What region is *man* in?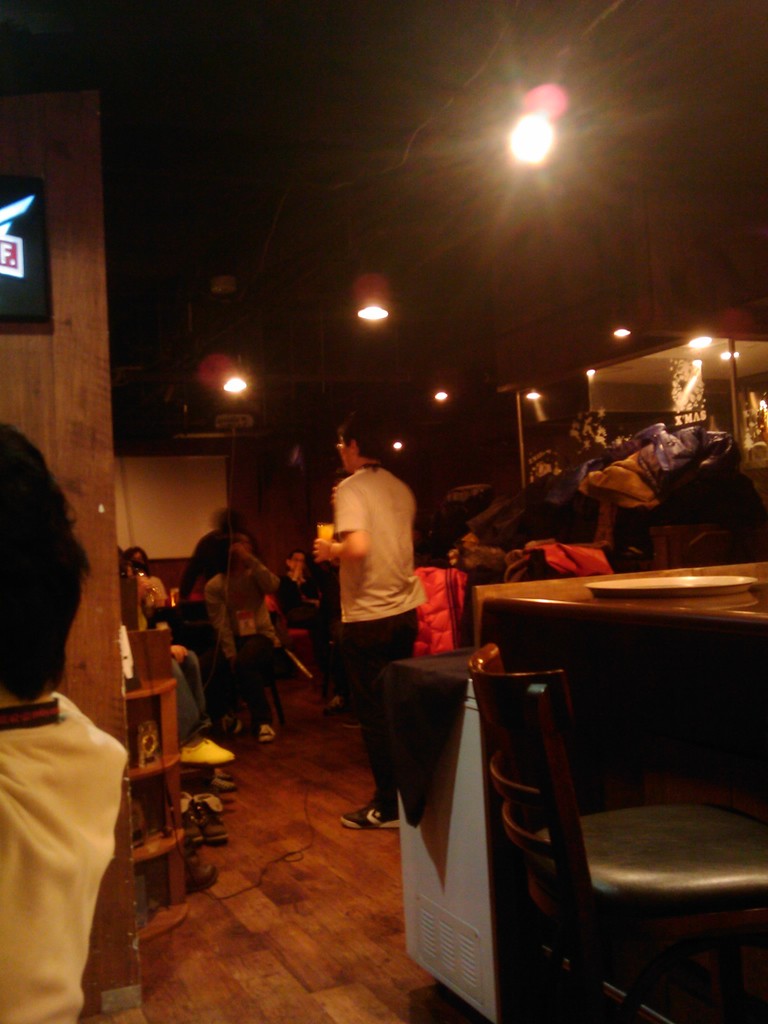
l=309, t=394, r=424, b=833.
